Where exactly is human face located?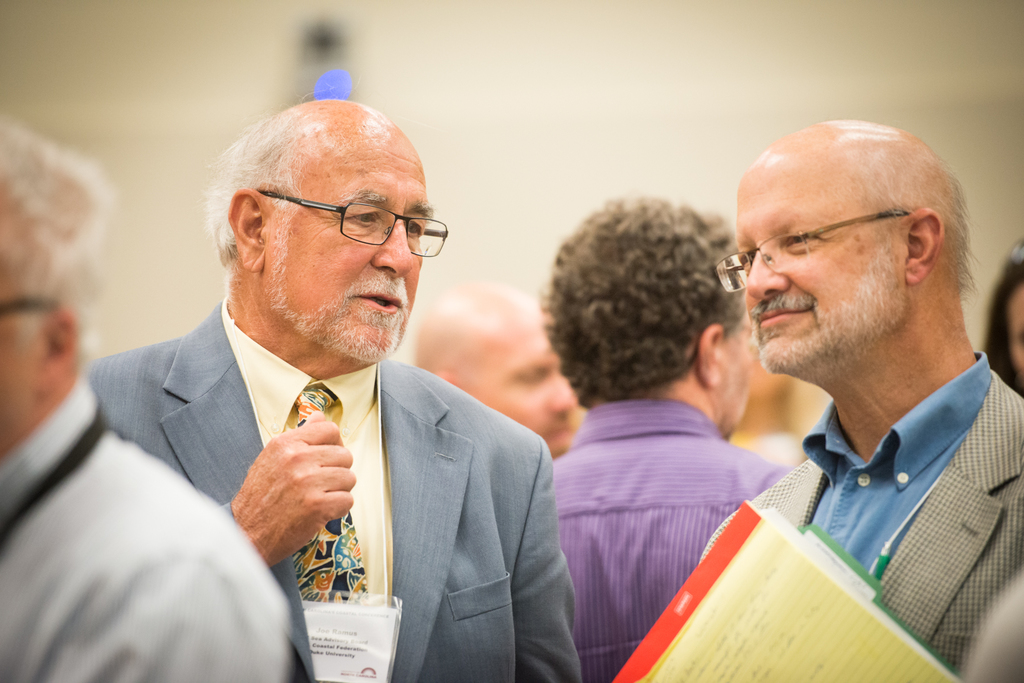
Its bounding box is 264 136 428 358.
